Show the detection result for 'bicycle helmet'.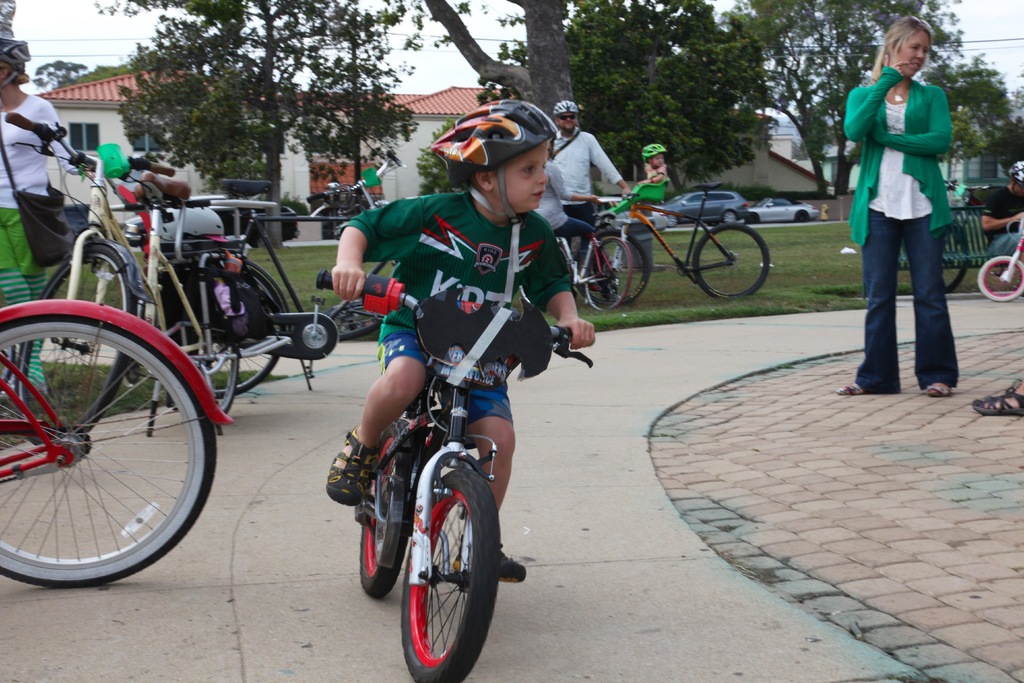
(left=550, top=100, right=574, bottom=113).
